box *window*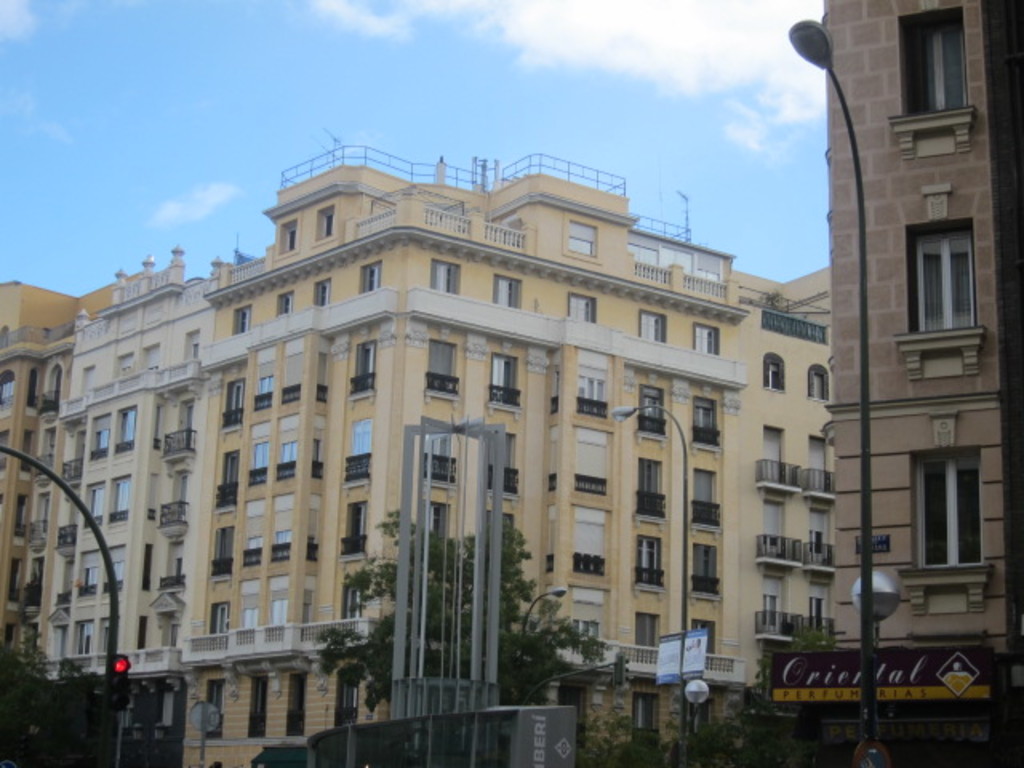
select_region(262, 571, 286, 626)
